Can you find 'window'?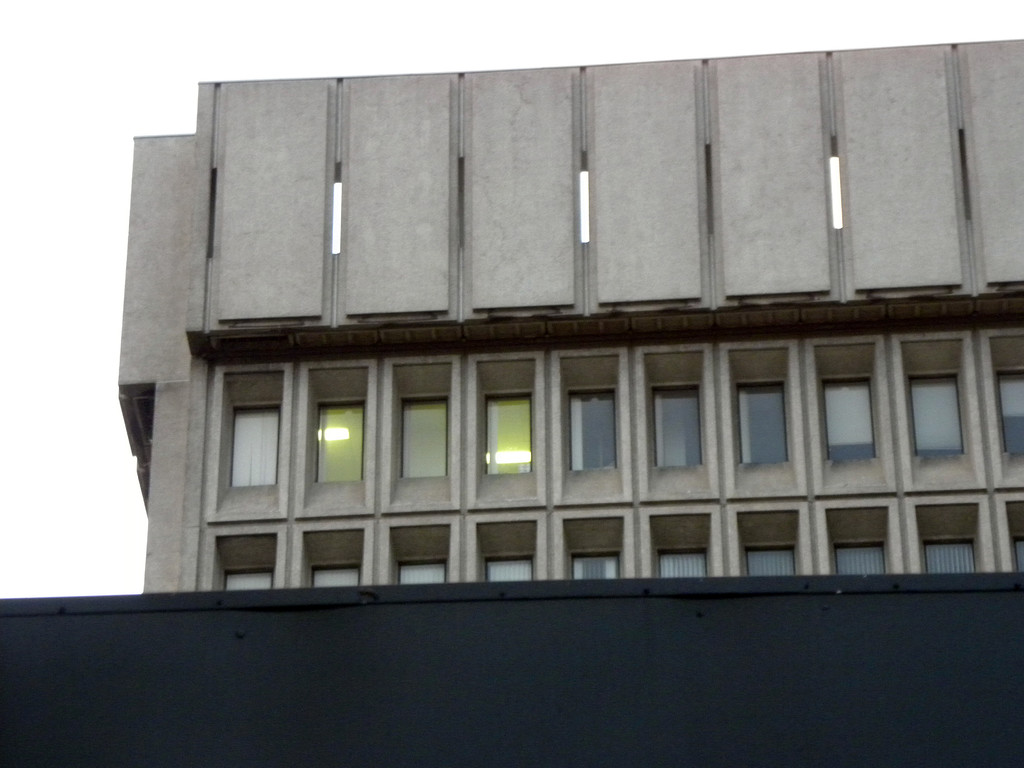
Yes, bounding box: 649/372/705/474.
